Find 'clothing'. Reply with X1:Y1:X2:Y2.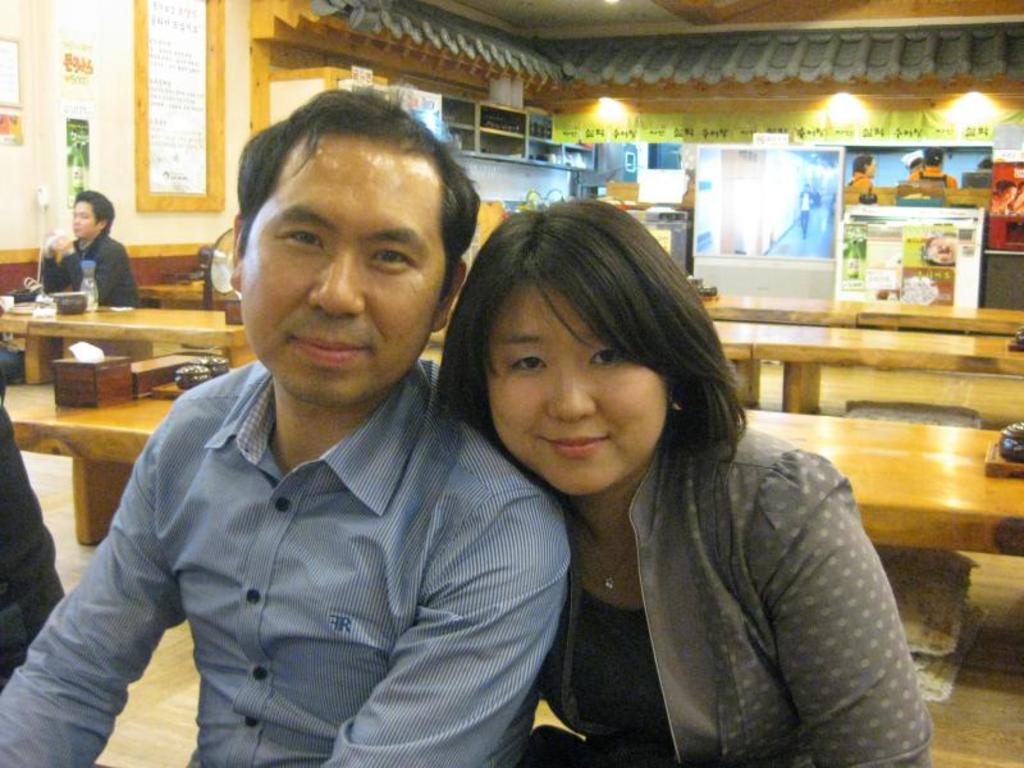
12:294:573:767.
